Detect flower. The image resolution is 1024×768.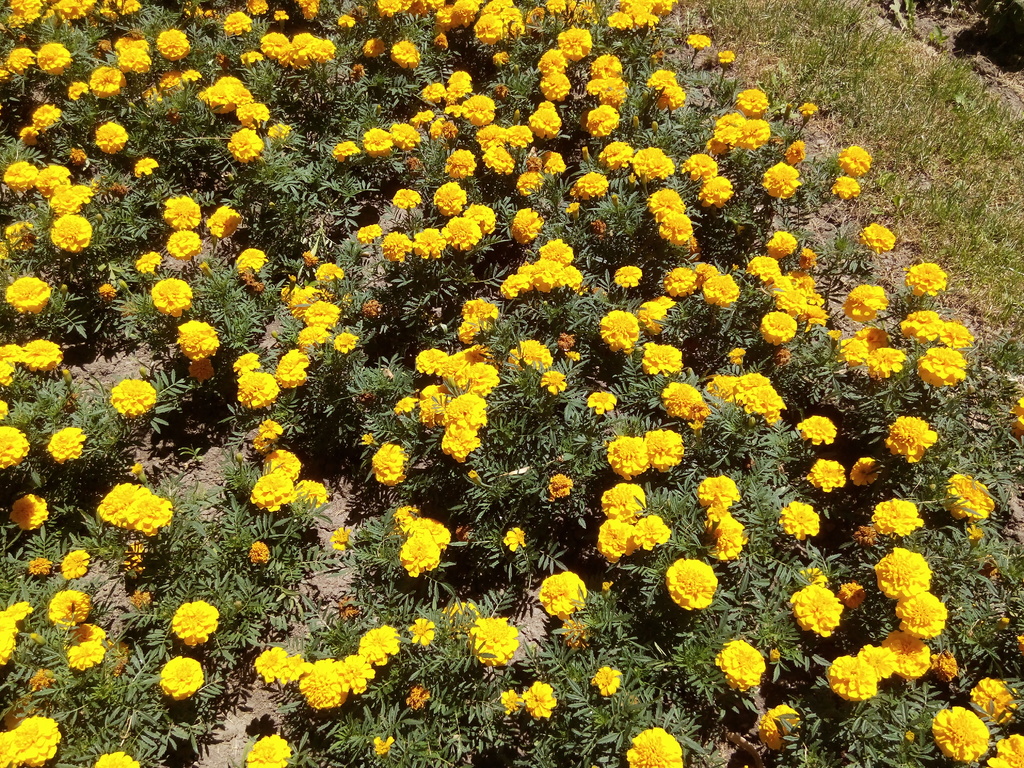
<region>593, 485, 650, 521</region>.
